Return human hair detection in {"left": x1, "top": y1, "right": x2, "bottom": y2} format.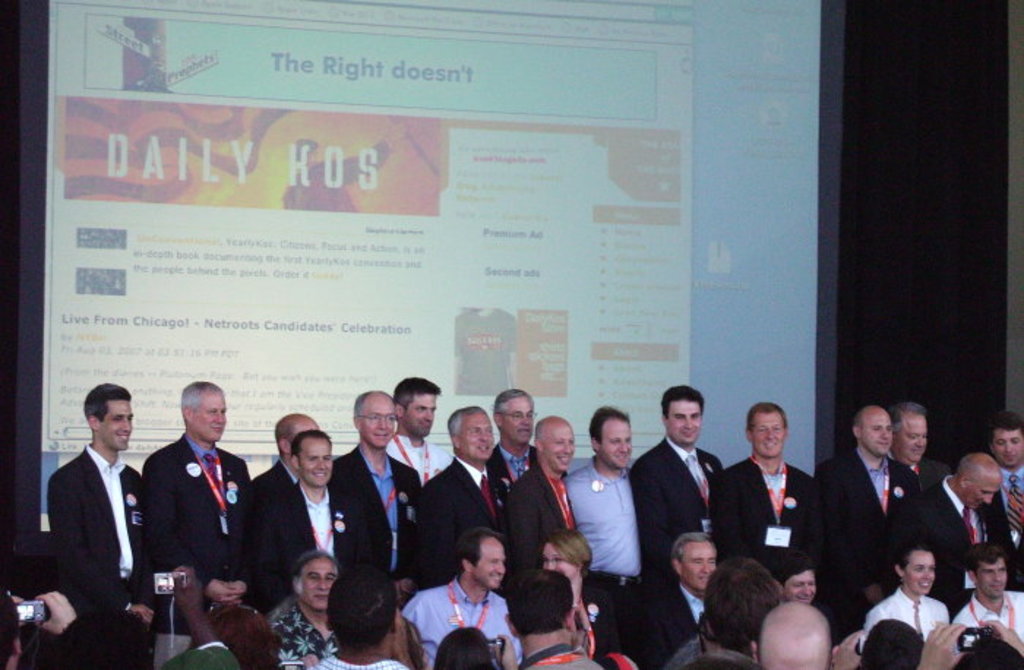
{"left": 291, "top": 432, "right": 334, "bottom": 467}.
